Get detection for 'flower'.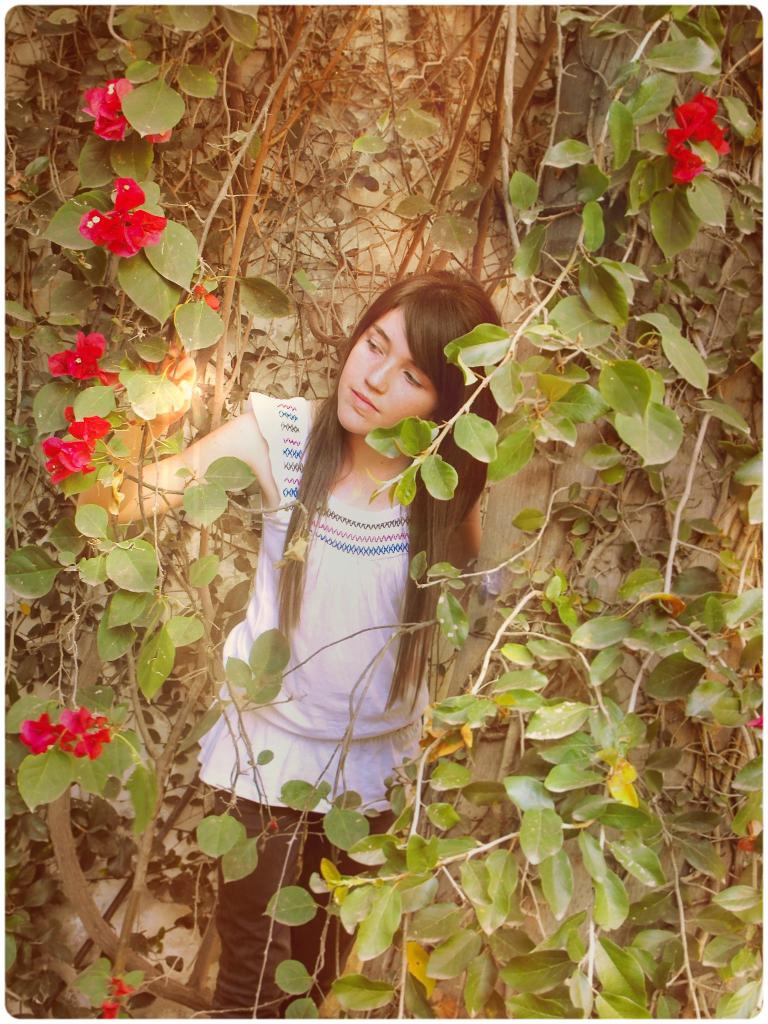
Detection: (left=79, top=75, right=183, bottom=145).
